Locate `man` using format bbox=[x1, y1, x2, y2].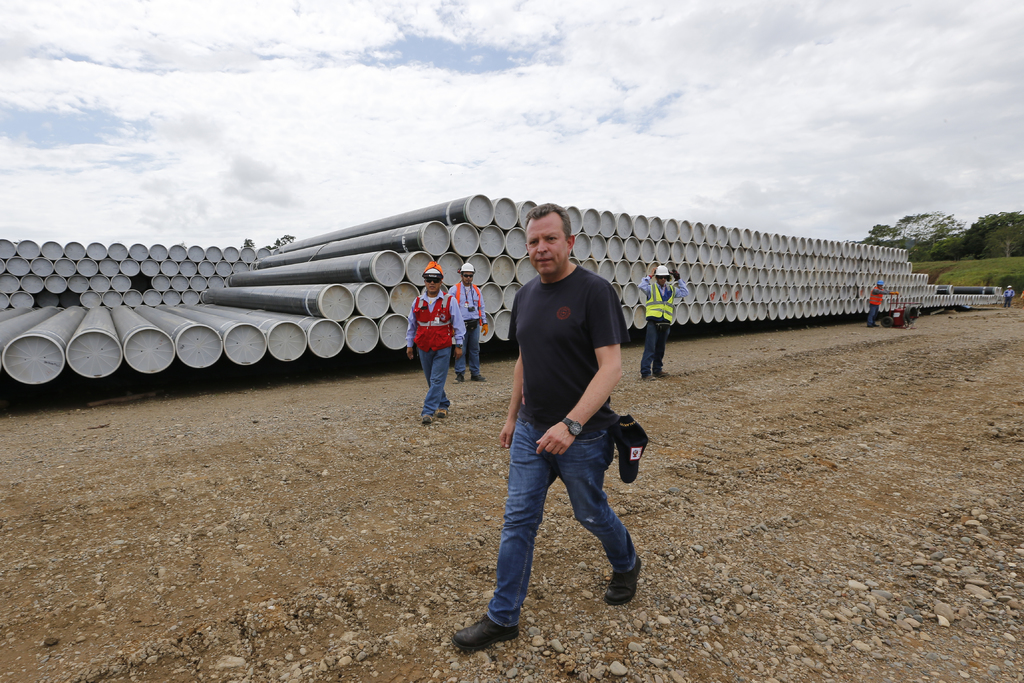
bbox=[863, 277, 904, 331].
